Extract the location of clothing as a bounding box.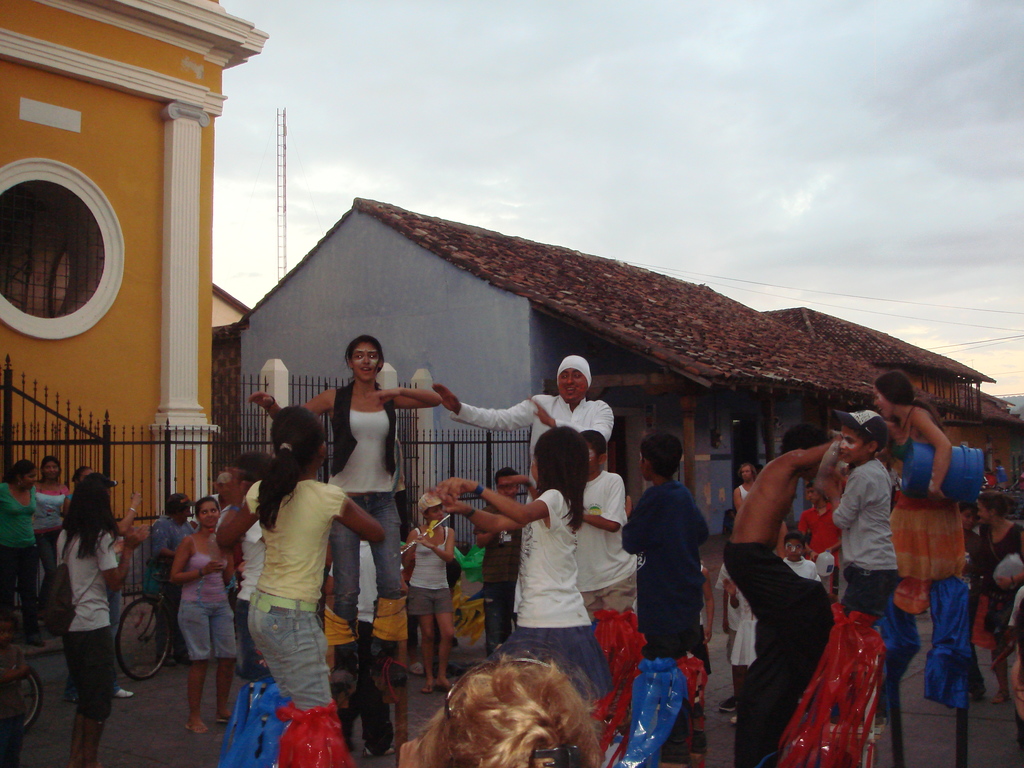
BBox(324, 376, 404, 664).
